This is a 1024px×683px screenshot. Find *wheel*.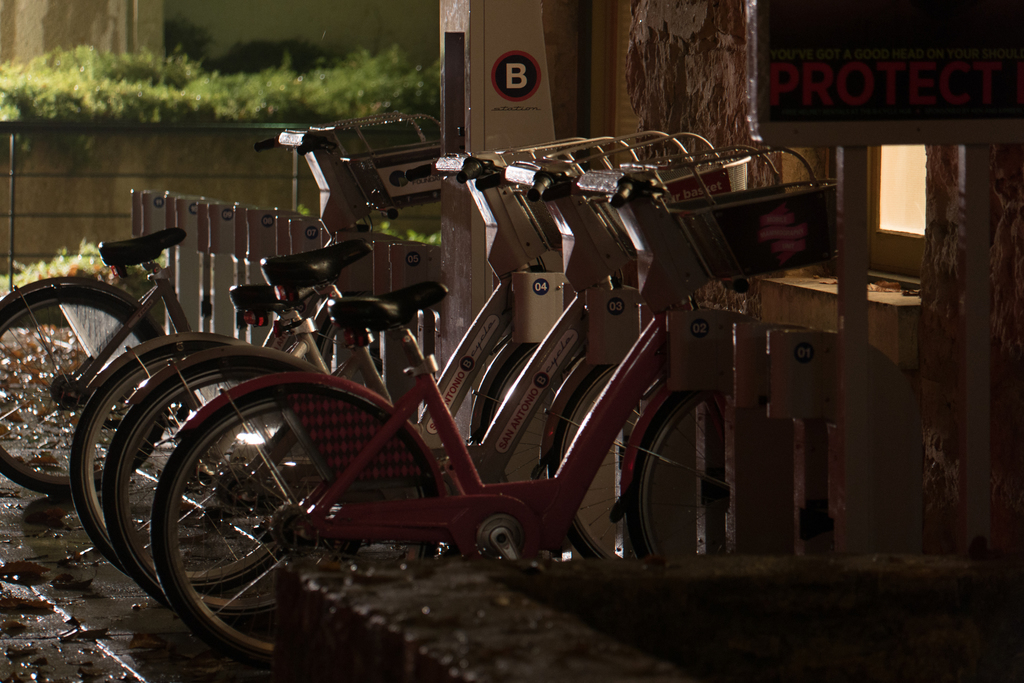
Bounding box: x1=100 y1=356 x2=360 y2=611.
